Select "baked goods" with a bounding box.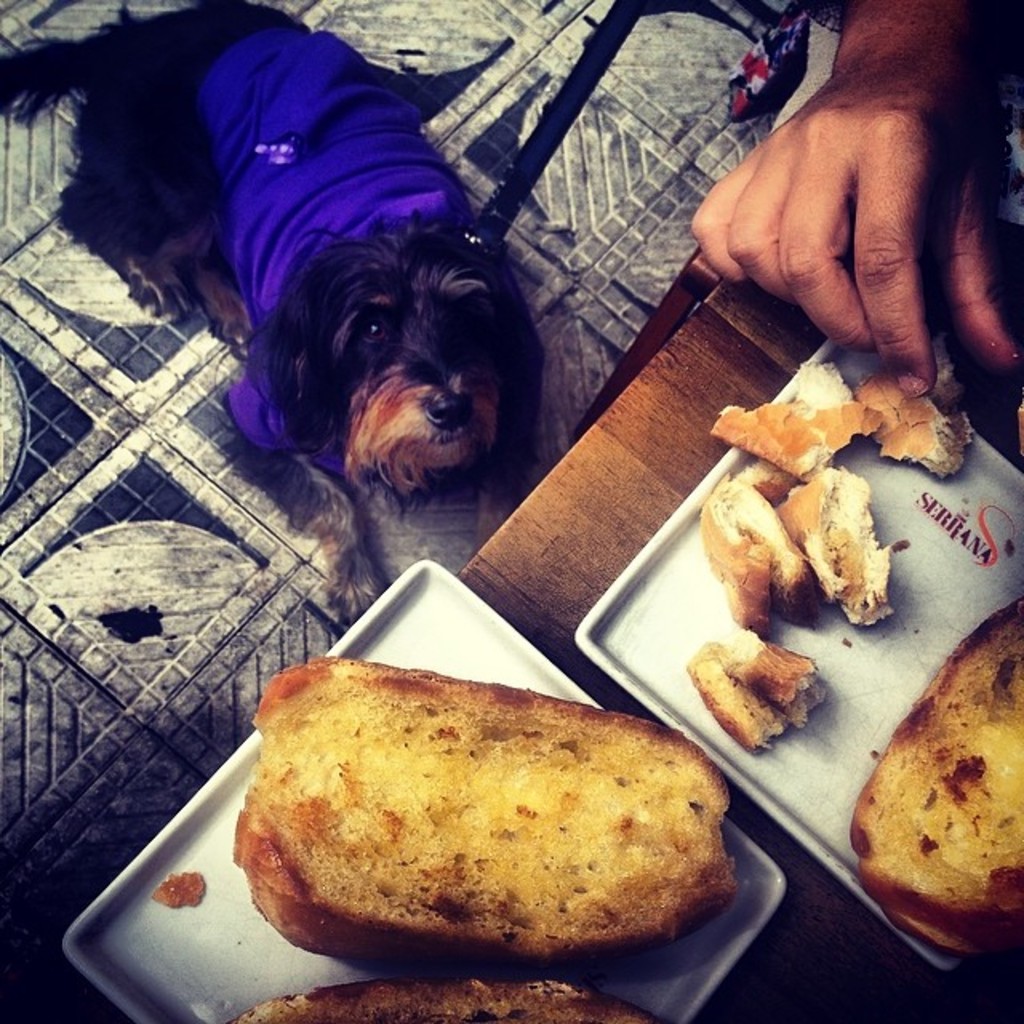
851/590/1022/971.
